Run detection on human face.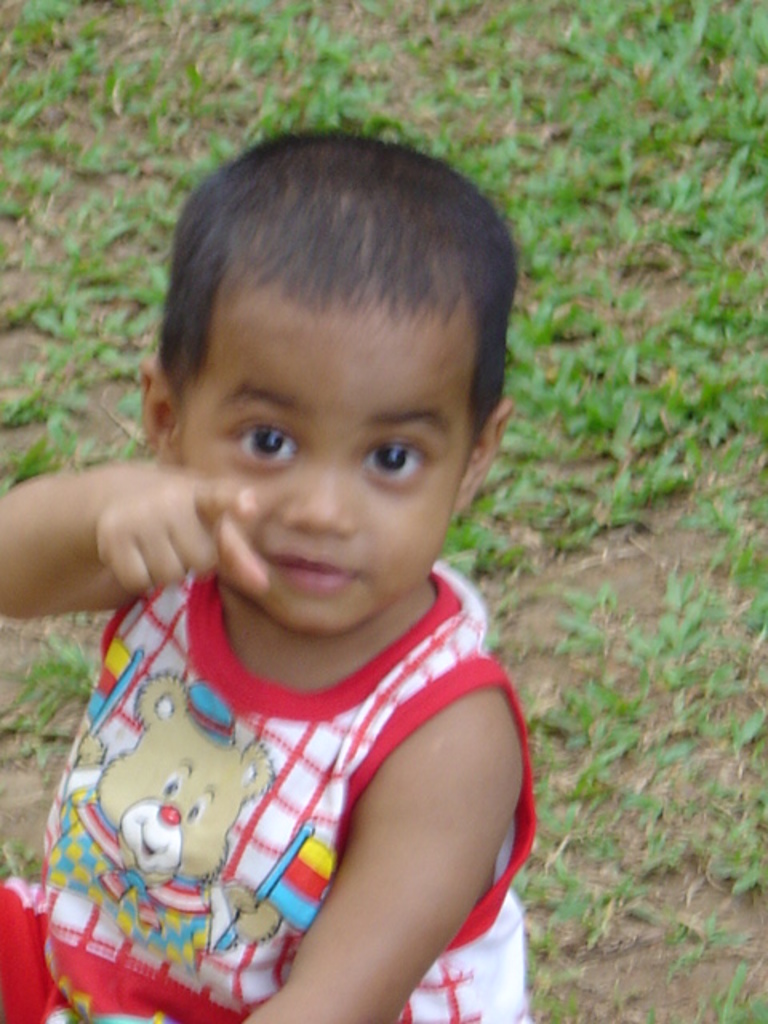
Result: <bbox>181, 286, 510, 638</bbox>.
